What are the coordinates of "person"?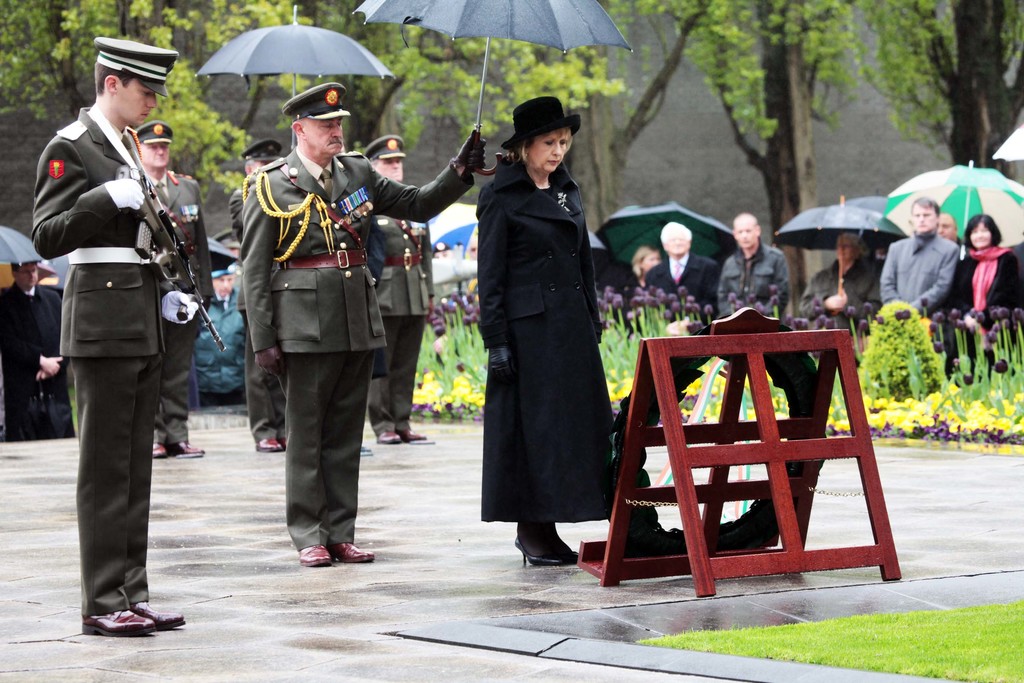
29, 45, 195, 641.
